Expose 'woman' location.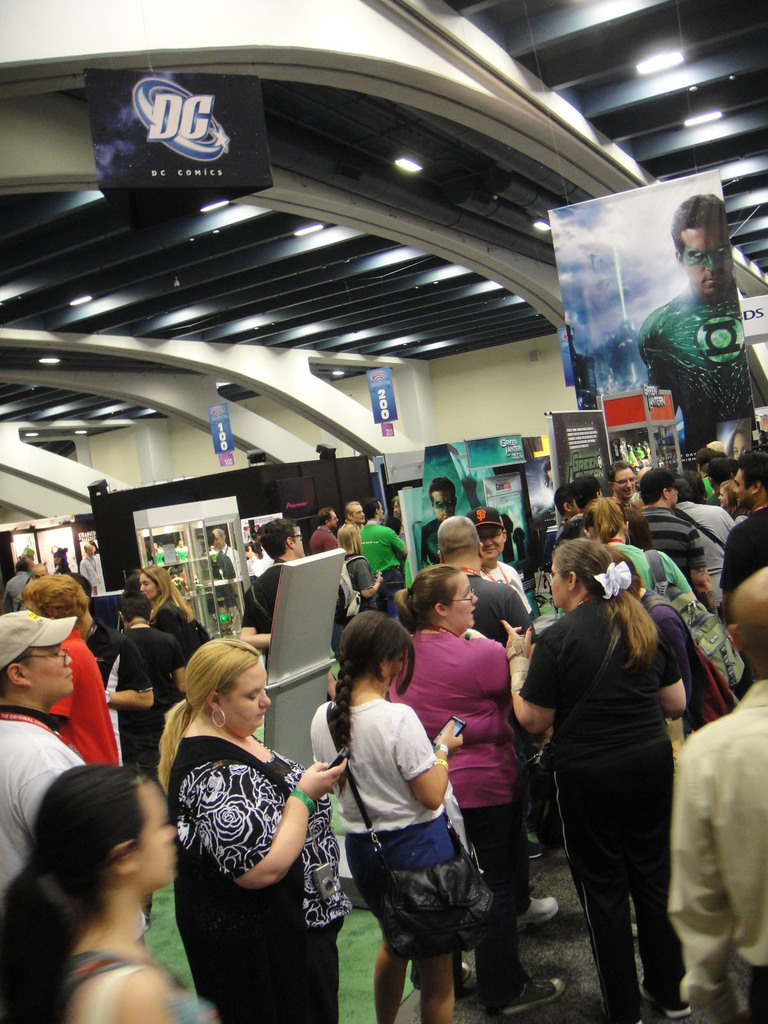
Exposed at detection(139, 563, 195, 666).
